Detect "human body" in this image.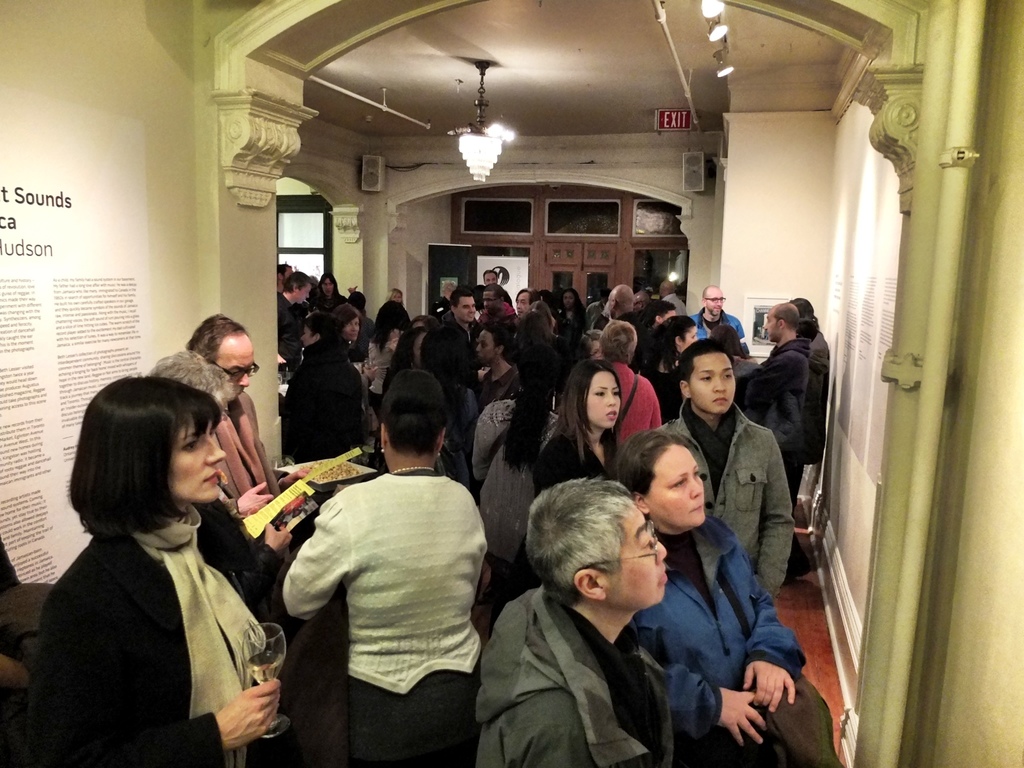
Detection: <bbox>535, 358, 629, 494</bbox>.
